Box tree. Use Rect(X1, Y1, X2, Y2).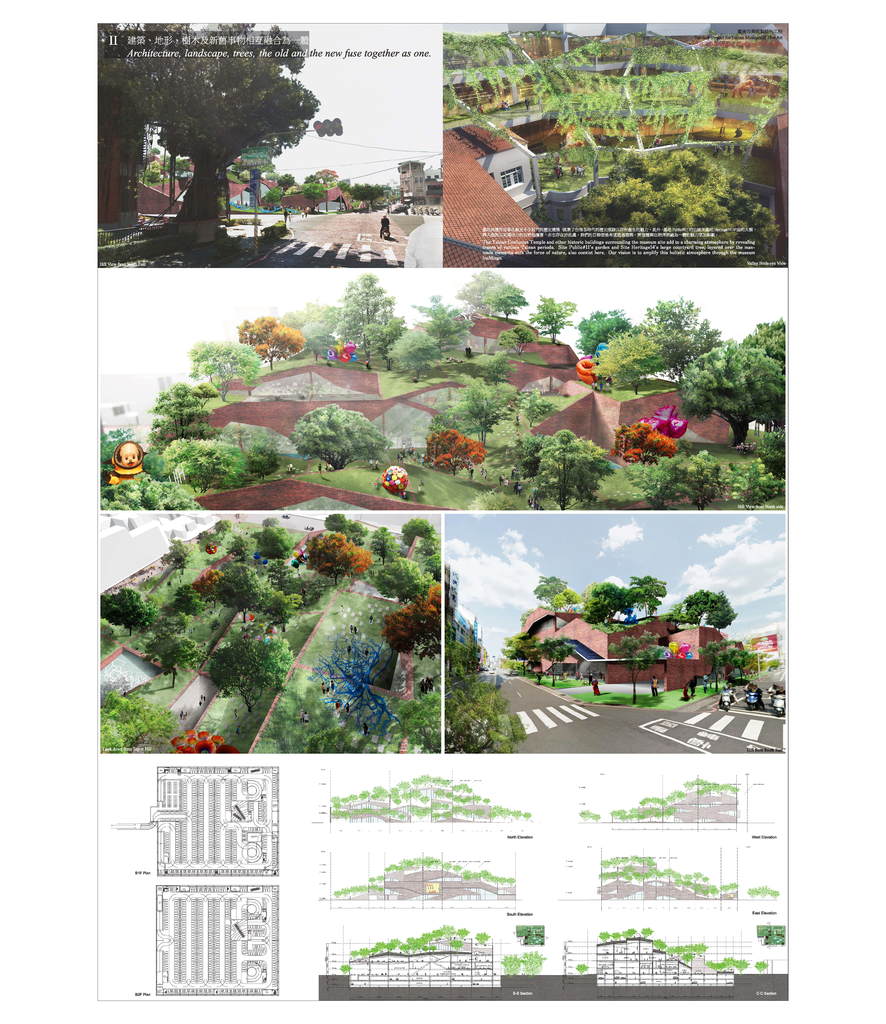
Rect(387, 584, 447, 655).
